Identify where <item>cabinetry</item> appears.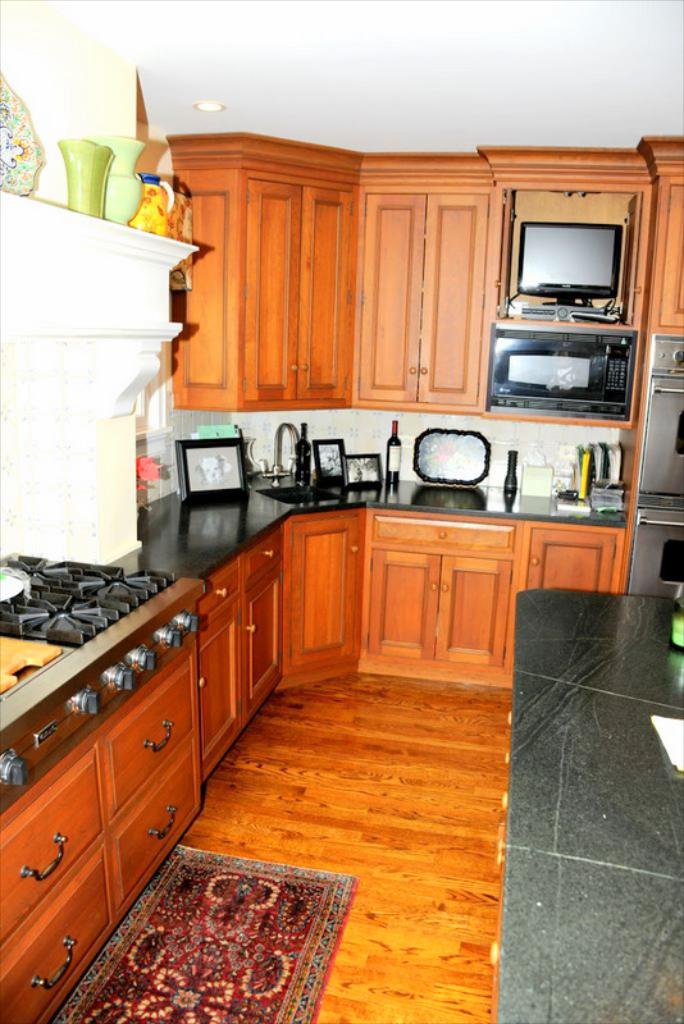
Appears at 191, 557, 247, 769.
